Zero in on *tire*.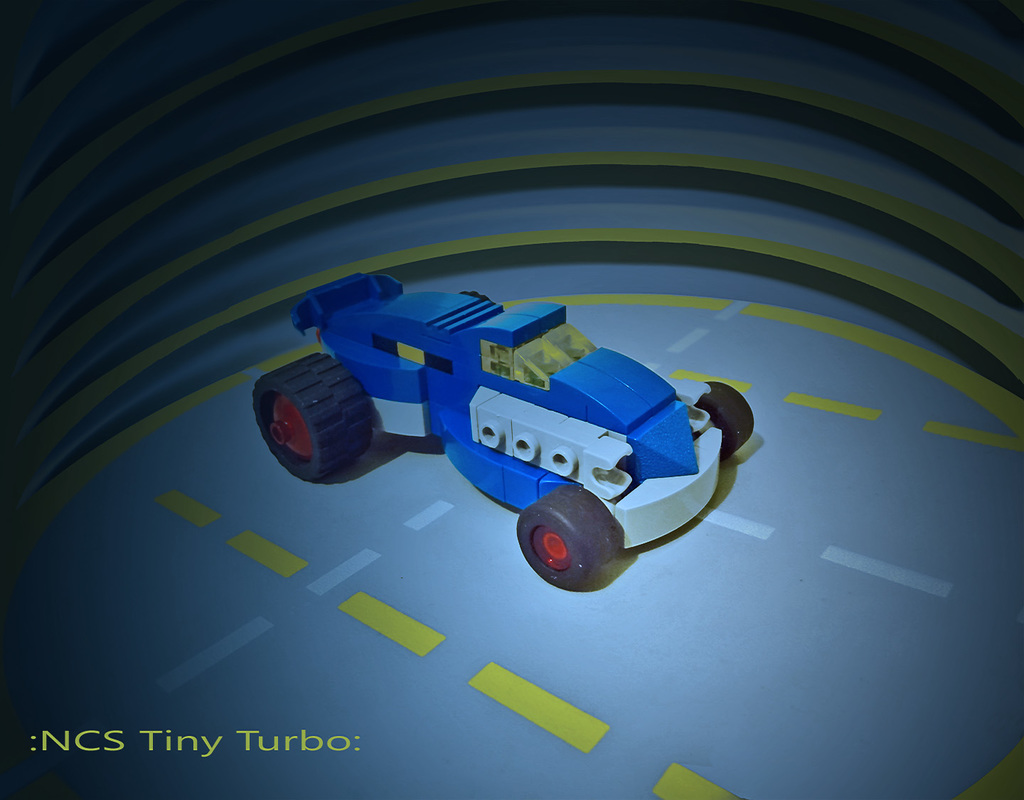
Zeroed in: pyautogui.locateOnScreen(518, 487, 612, 593).
